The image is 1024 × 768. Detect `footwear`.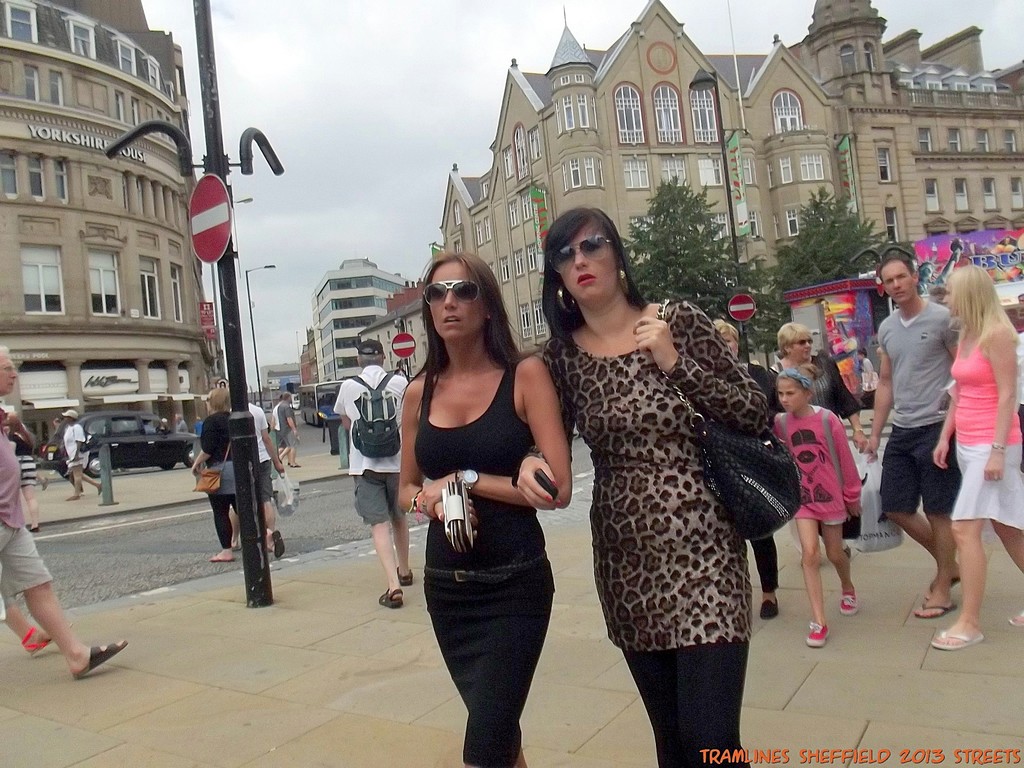
Detection: 760:598:778:620.
